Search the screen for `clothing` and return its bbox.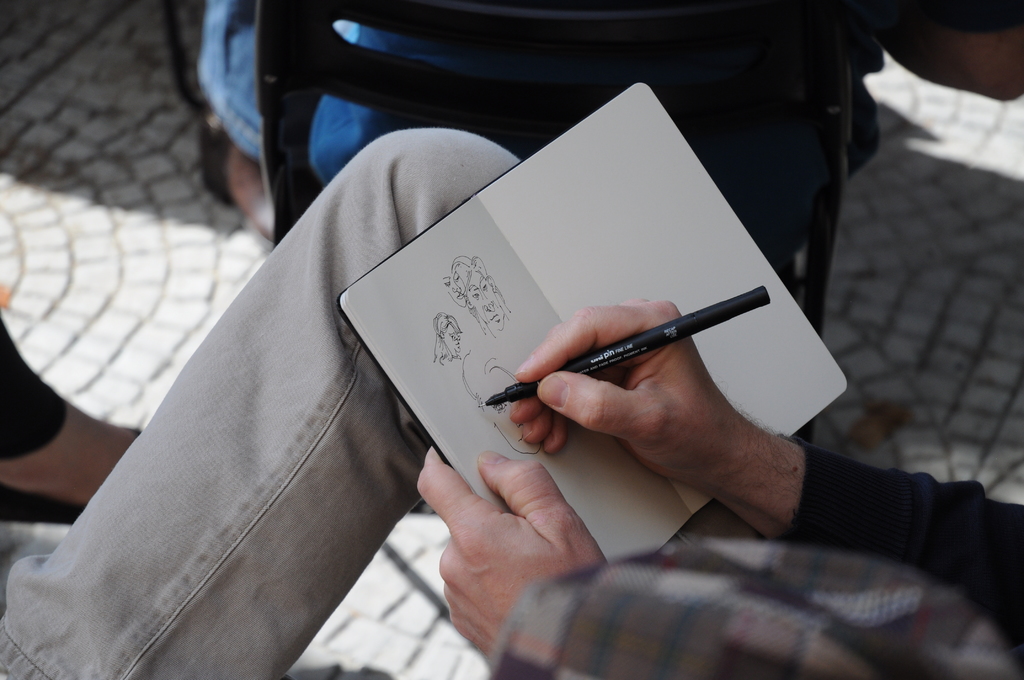
Found: x1=0 y1=128 x2=1023 y2=679.
